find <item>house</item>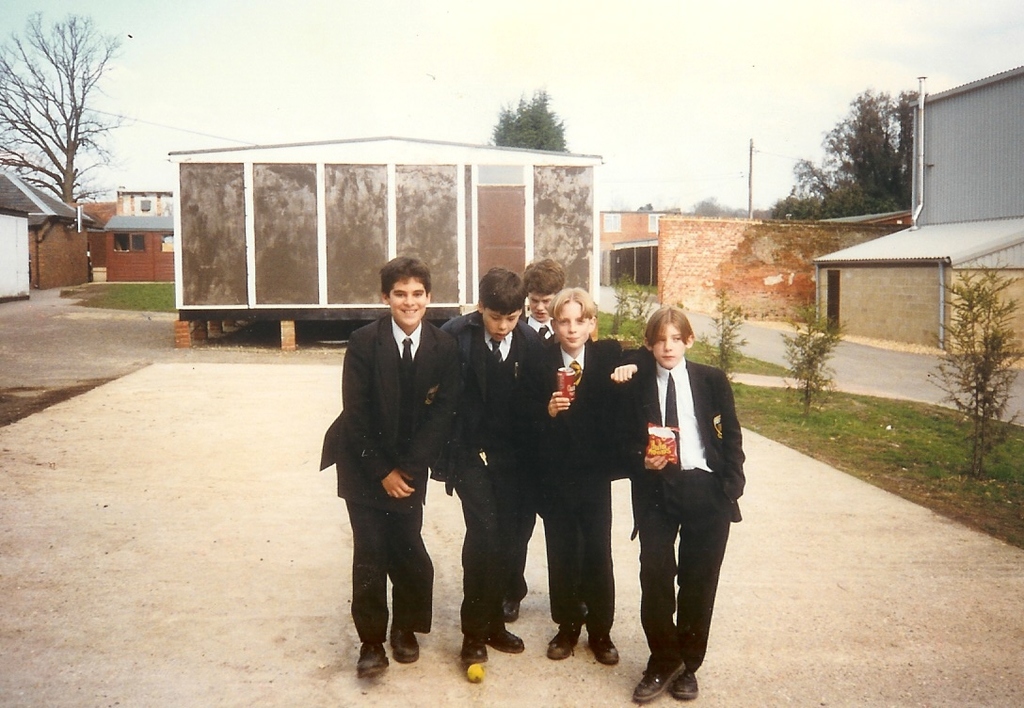
[813, 63, 1023, 359]
